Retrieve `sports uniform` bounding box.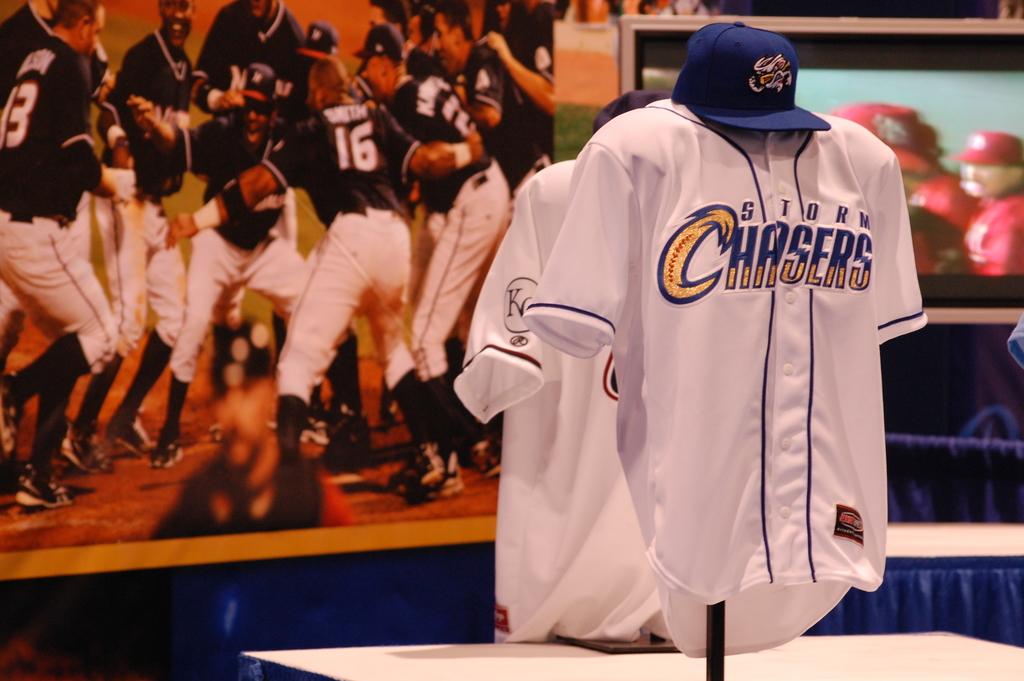
Bounding box: x1=106 y1=31 x2=215 y2=375.
